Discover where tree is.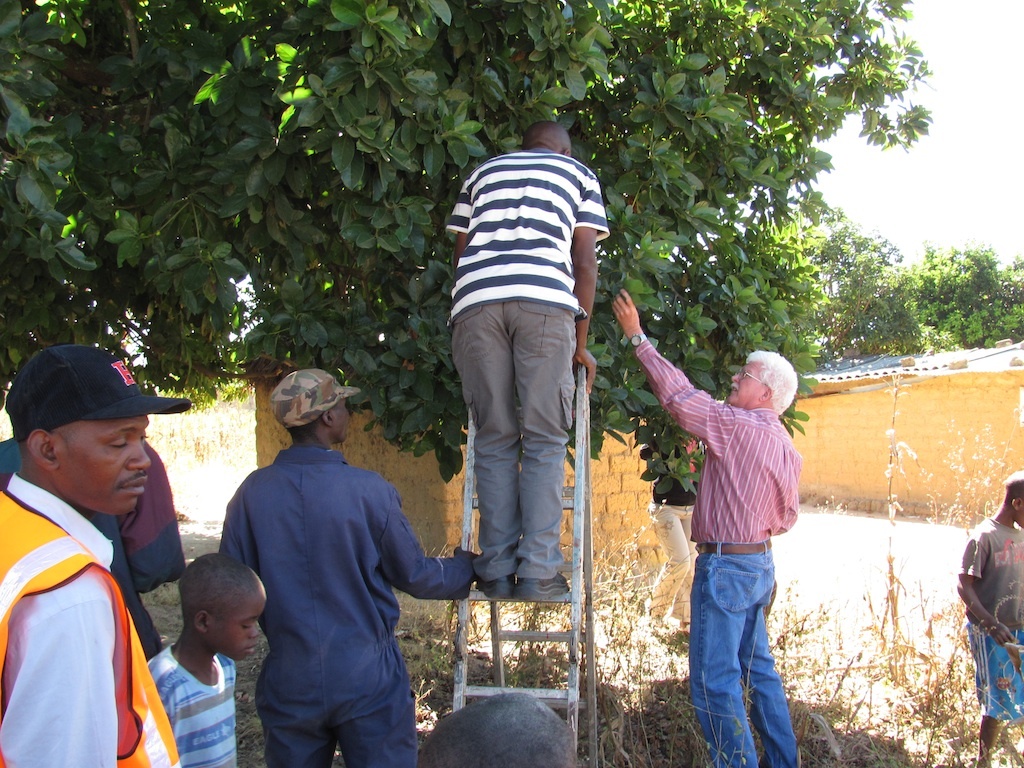
Discovered at [0, 0, 952, 506].
